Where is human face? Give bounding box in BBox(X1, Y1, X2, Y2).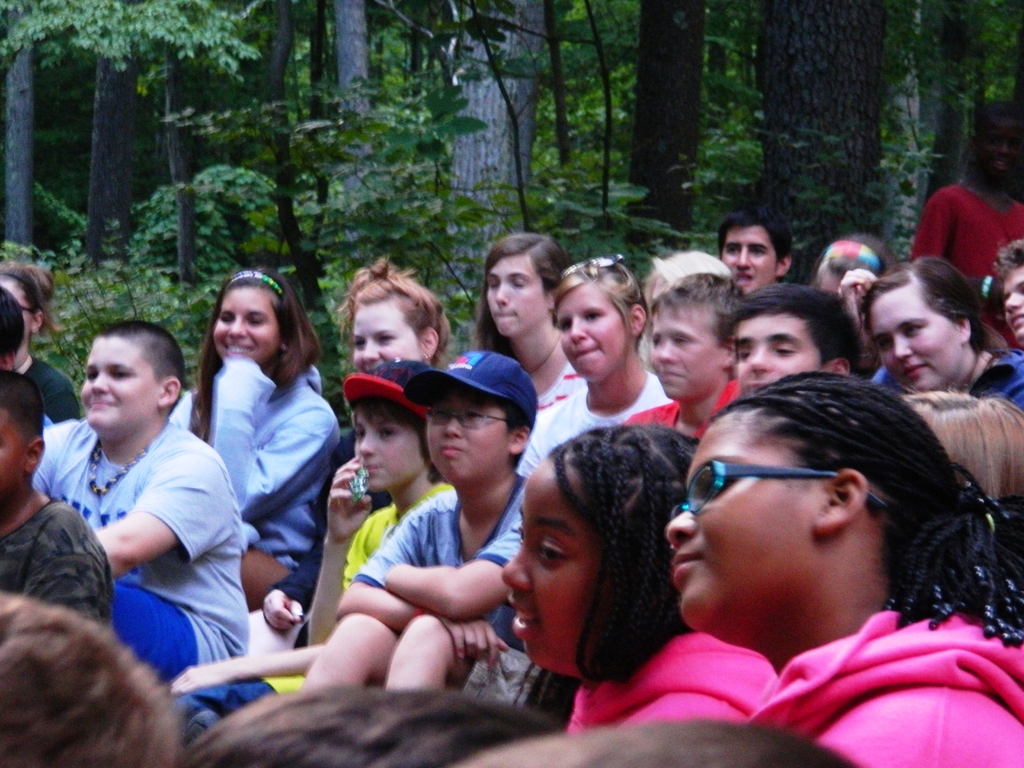
BBox(212, 284, 278, 358).
